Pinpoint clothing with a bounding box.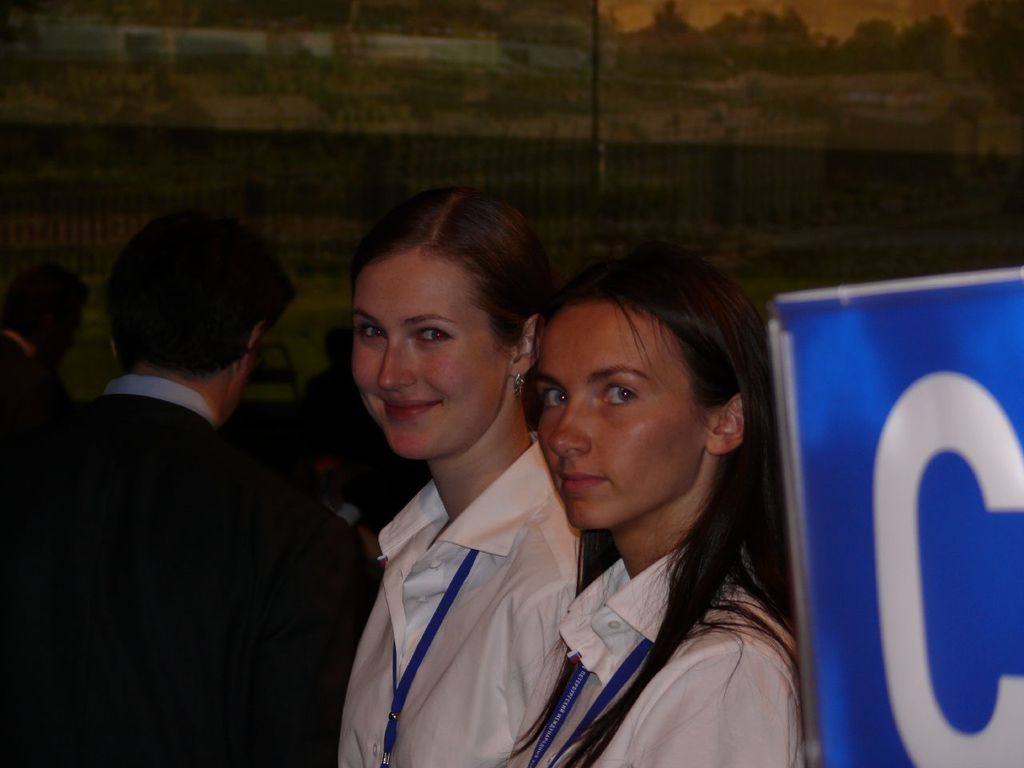
503, 550, 806, 767.
